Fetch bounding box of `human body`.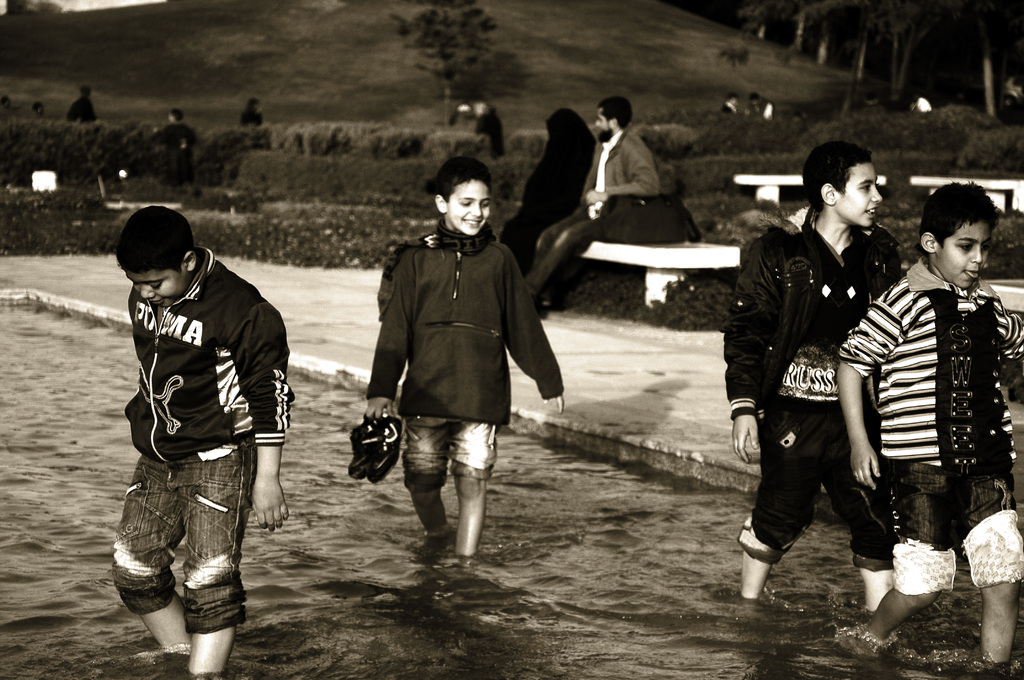
Bbox: Rect(853, 176, 1010, 638).
